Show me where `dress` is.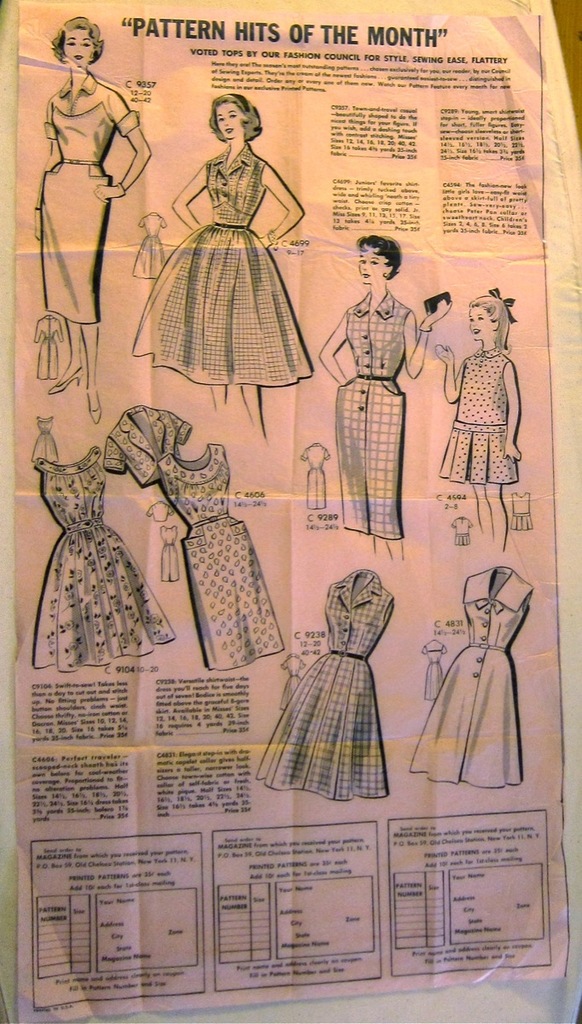
`dress` is at {"left": 158, "top": 441, "right": 285, "bottom": 667}.
